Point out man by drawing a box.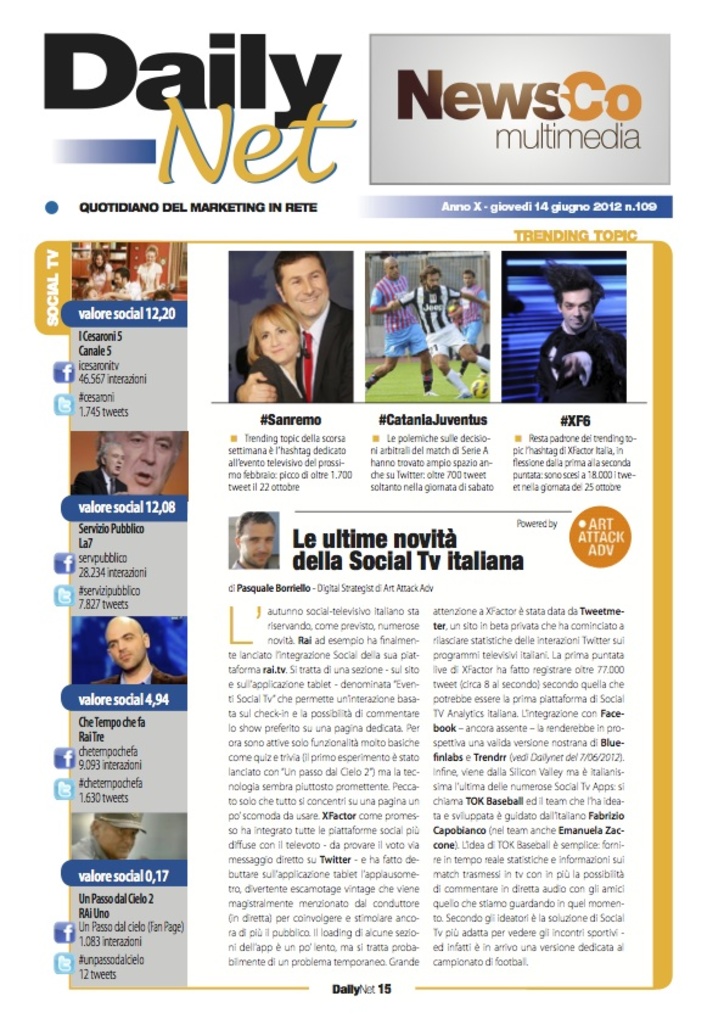
(left=69, top=441, right=130, bottom=502).
